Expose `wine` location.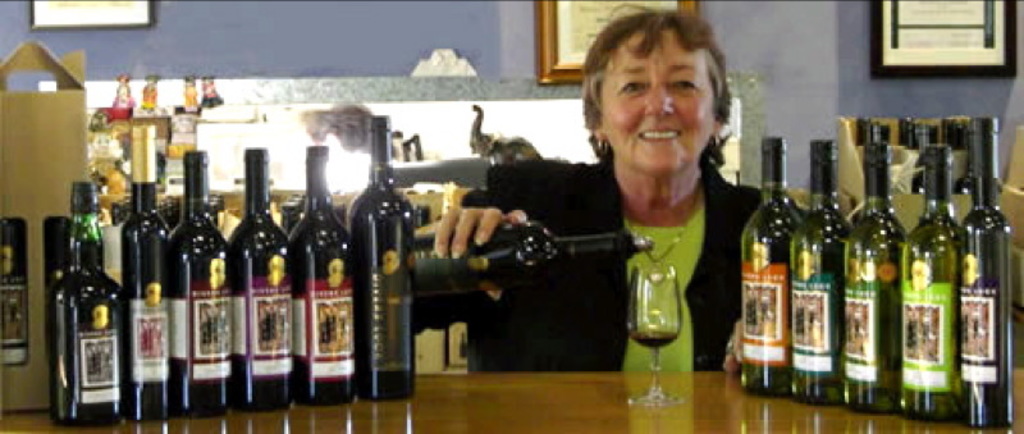
Exposed at crop(288, 146, 361, 406).
